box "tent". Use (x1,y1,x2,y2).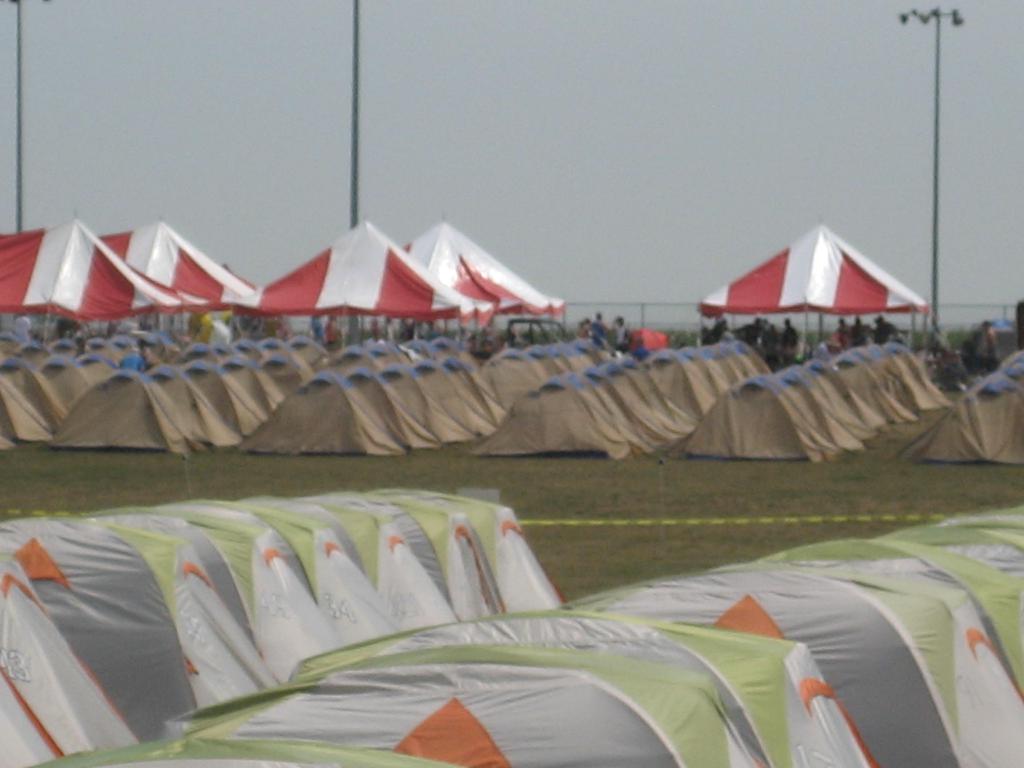
(525,344,568,380).
